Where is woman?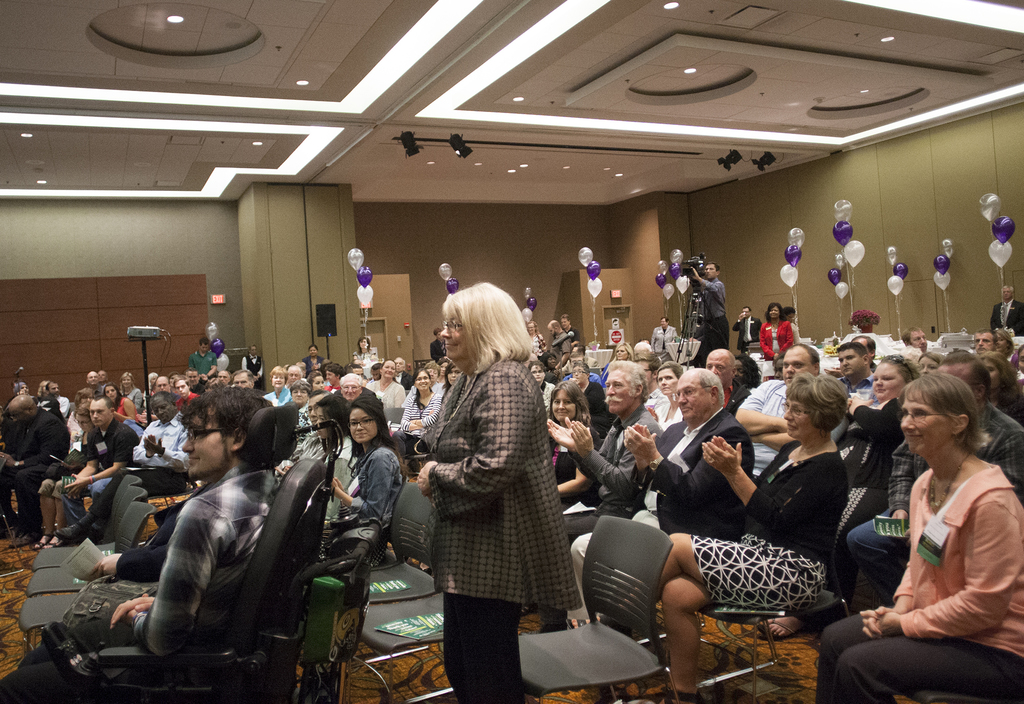
653, 376, 846, 703.
